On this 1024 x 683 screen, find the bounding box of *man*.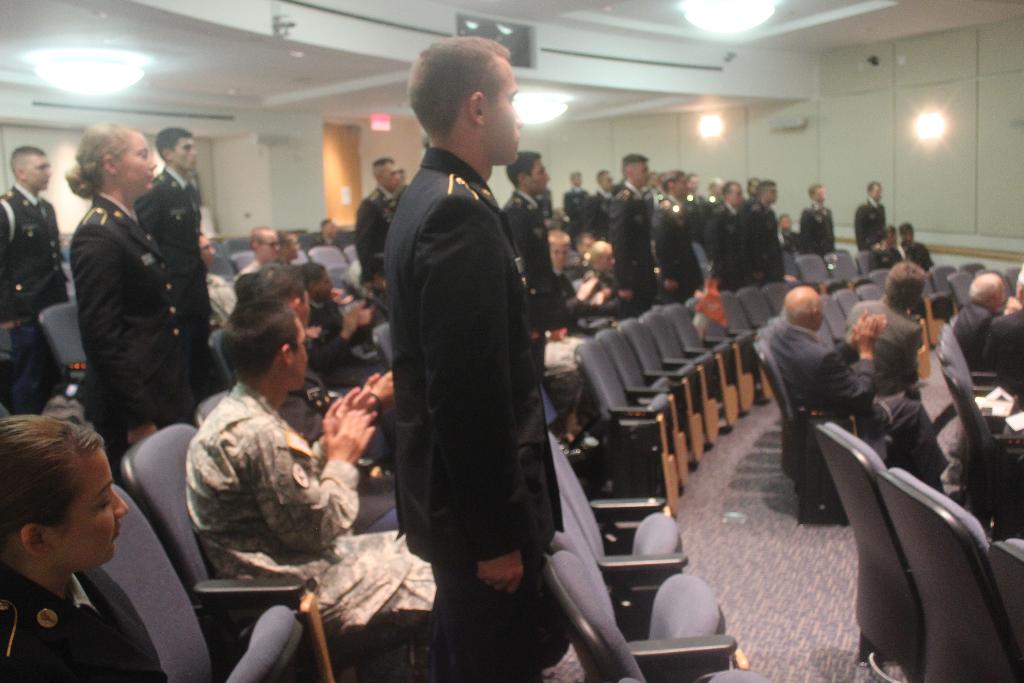
Bounding box: box=[954, 270, 1007, 370].
